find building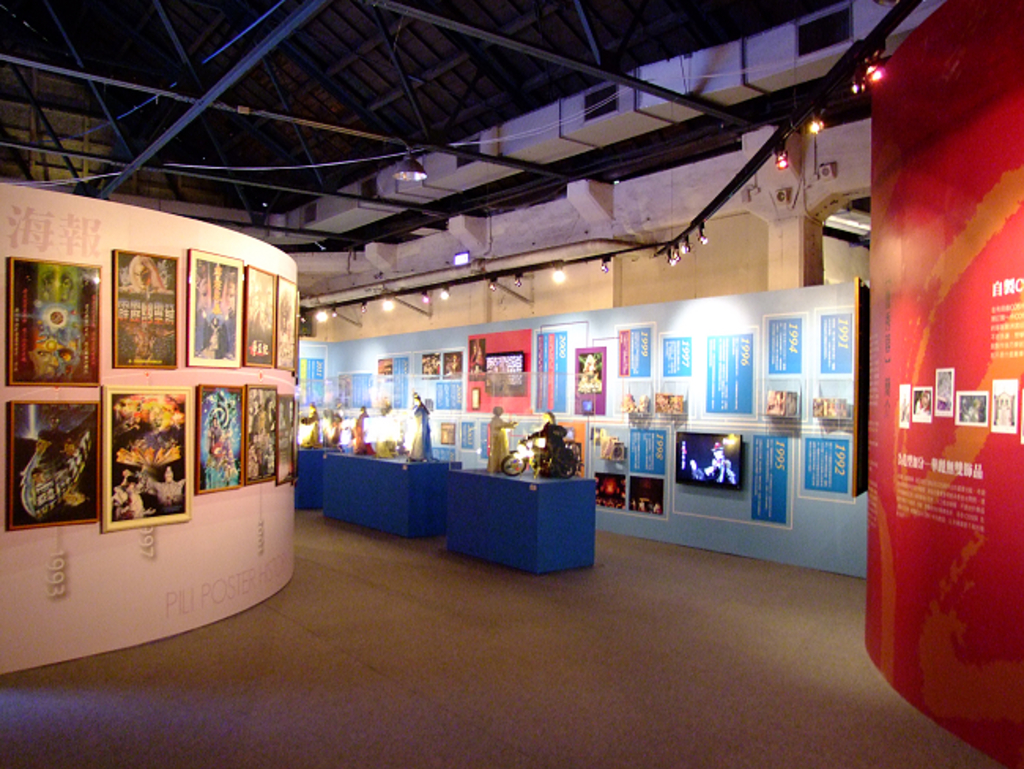
left=0, top=0, right=1022, bottom=767
